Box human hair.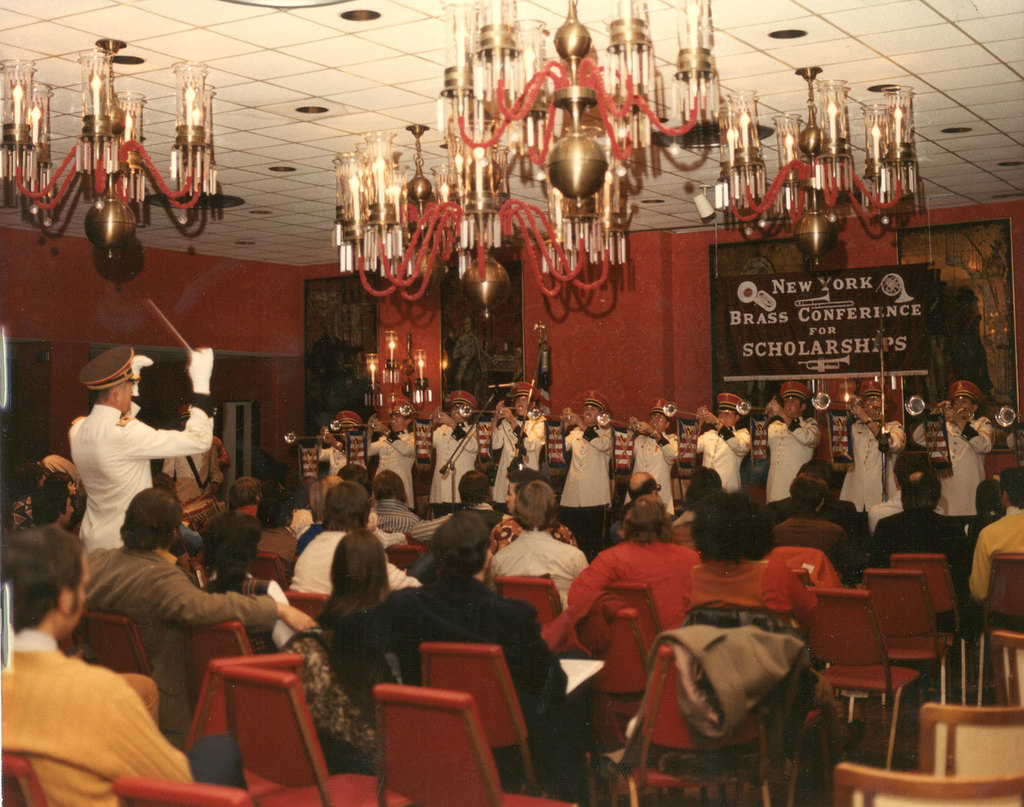
(338, 460, 369, 485).
